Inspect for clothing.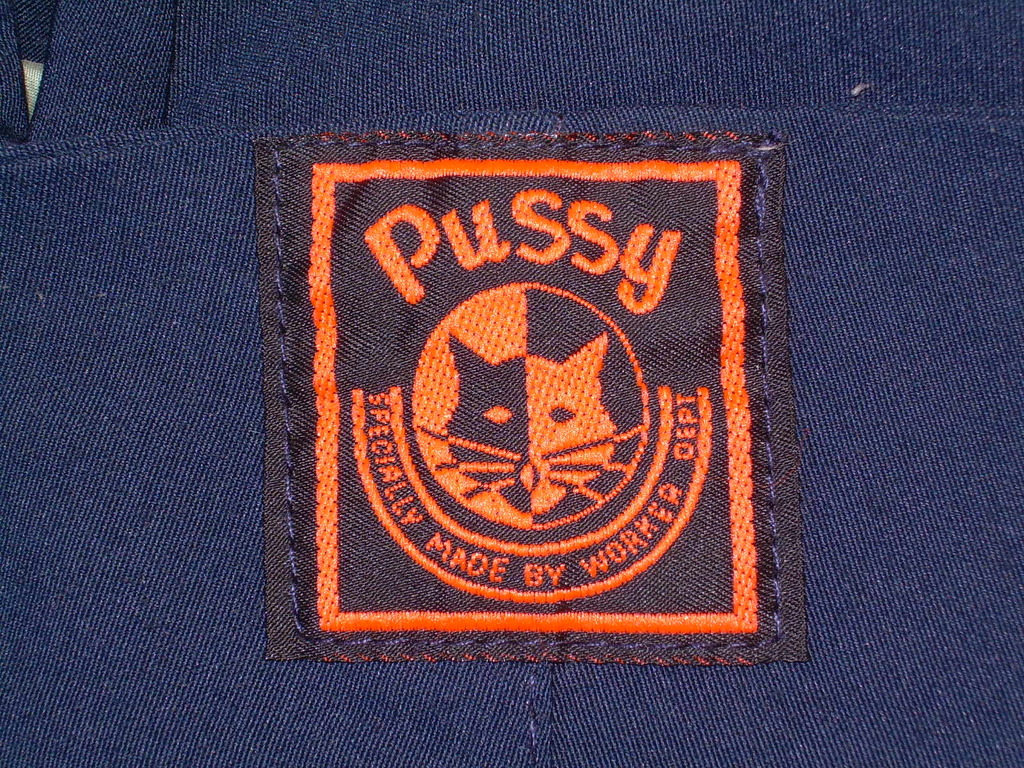
Inspection: BBox(0, 0, 1018, 767).
